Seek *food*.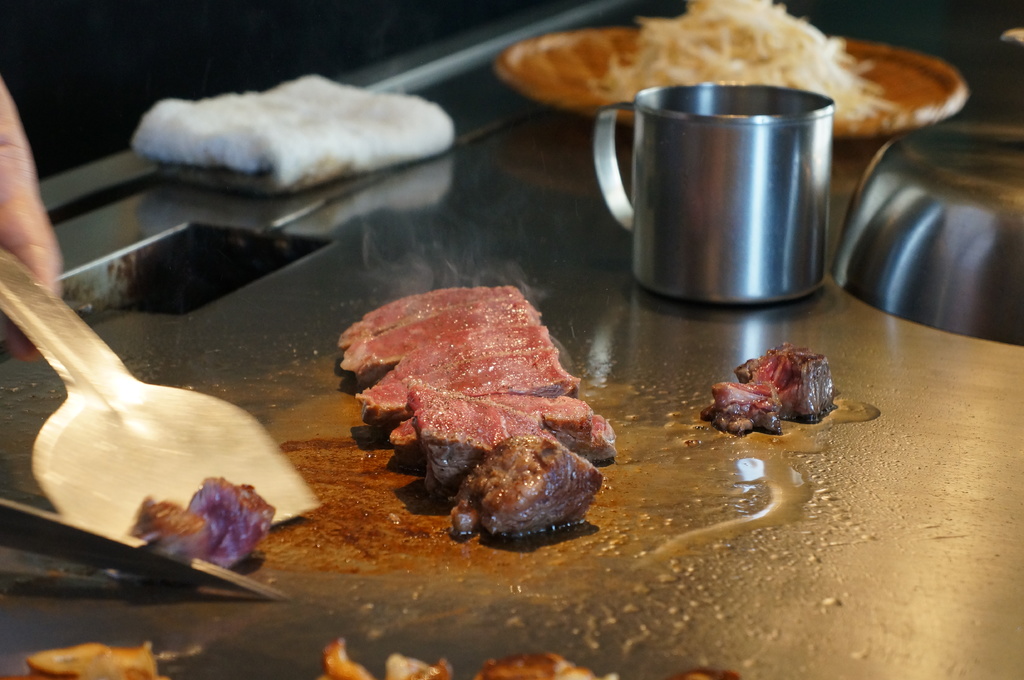
<box>129,71,458,200</box>.
